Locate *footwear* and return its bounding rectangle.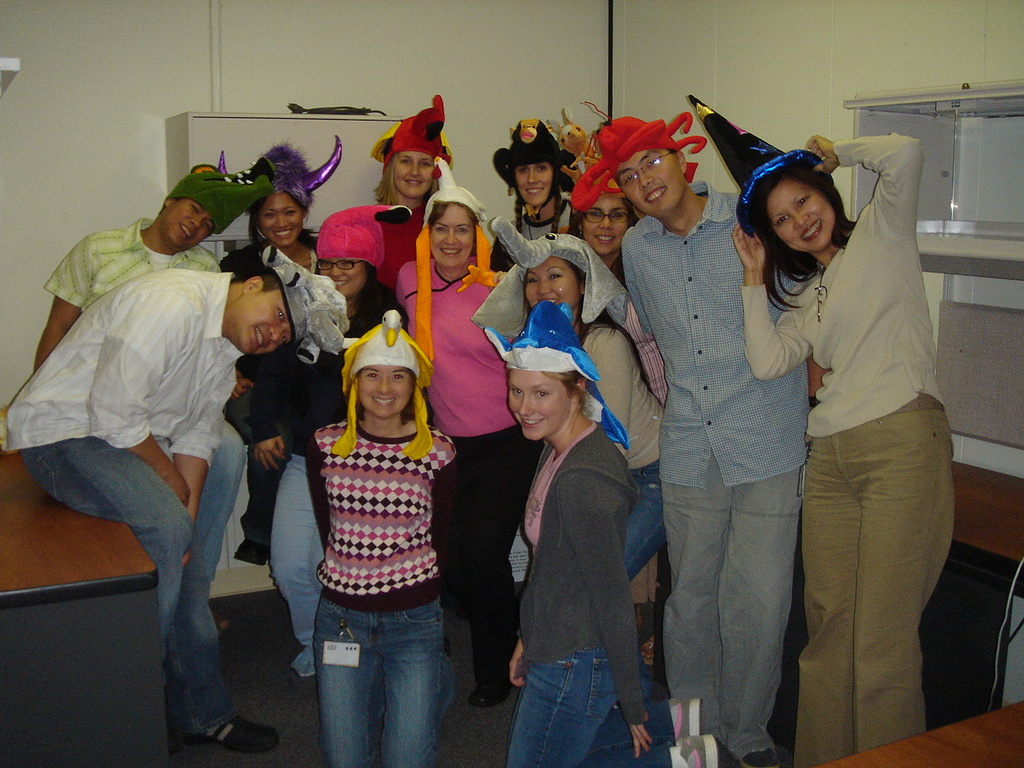
box=[677, 733, 719, 767].
